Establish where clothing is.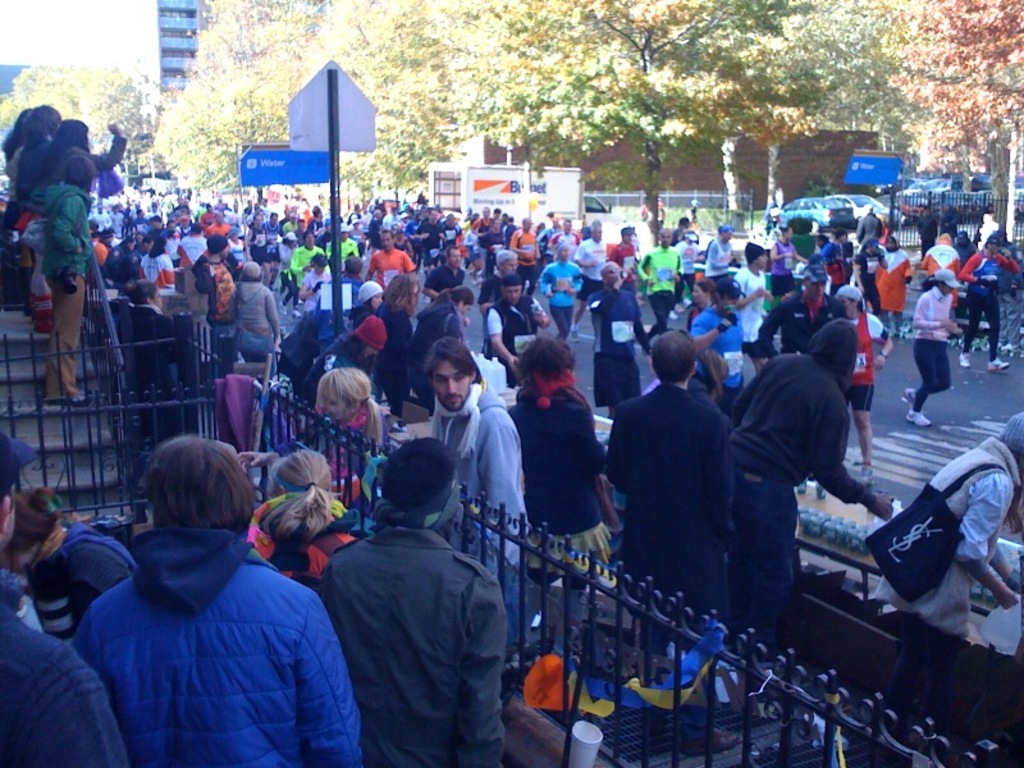
Established at (left=604, top=370, right=727, bottom=600).
